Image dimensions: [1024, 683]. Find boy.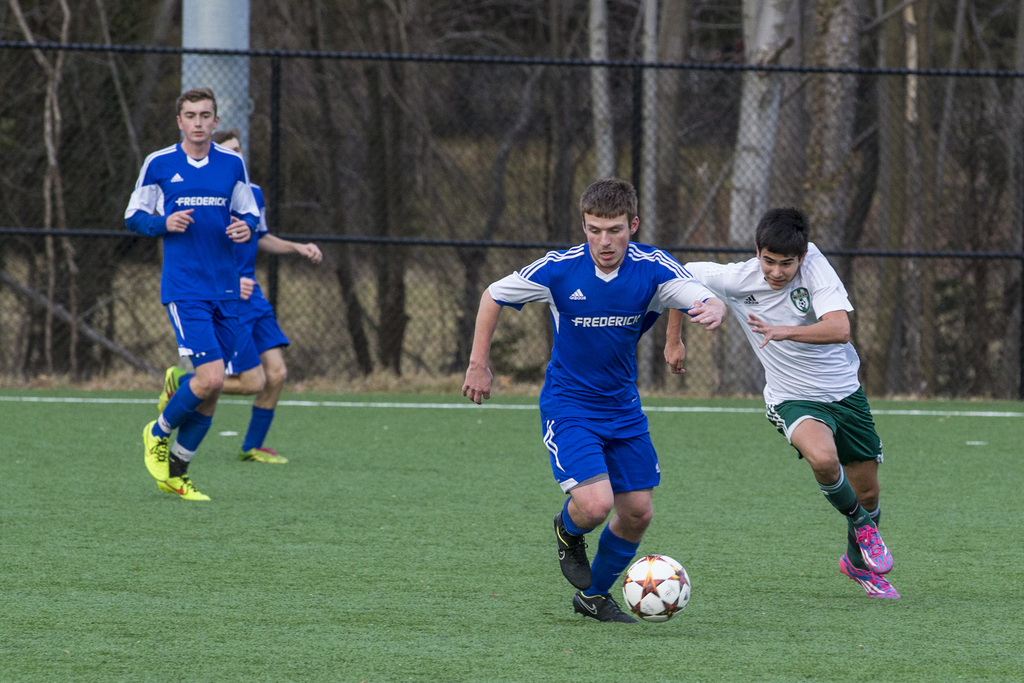
<box>691,211,914,596</box>.
